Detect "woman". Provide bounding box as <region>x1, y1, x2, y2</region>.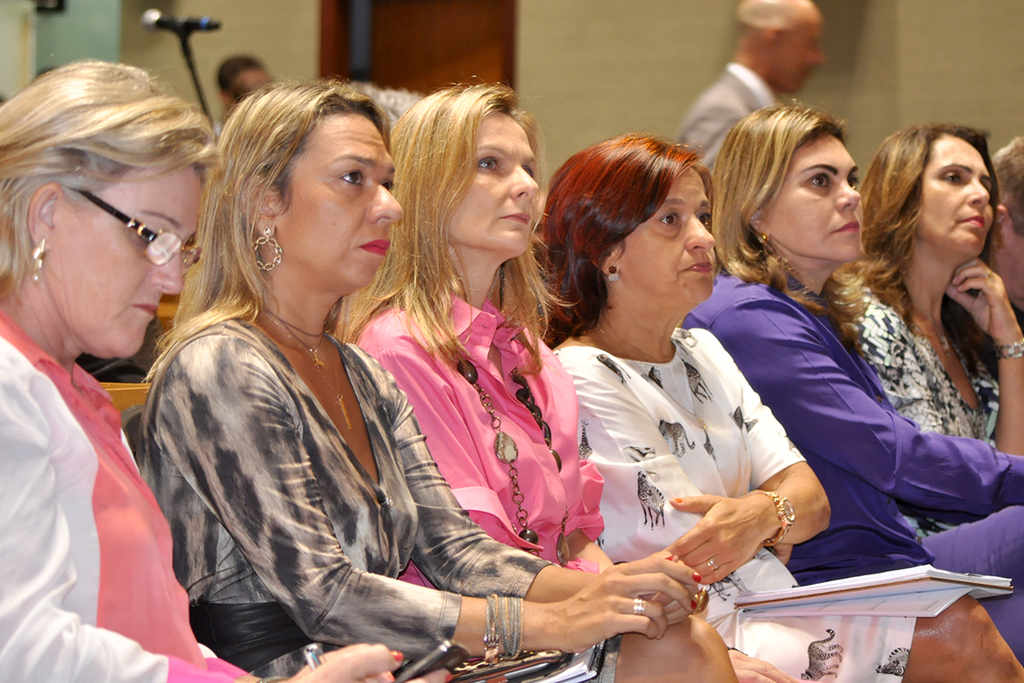
<region>837, 121, 1023, 535</region>.
